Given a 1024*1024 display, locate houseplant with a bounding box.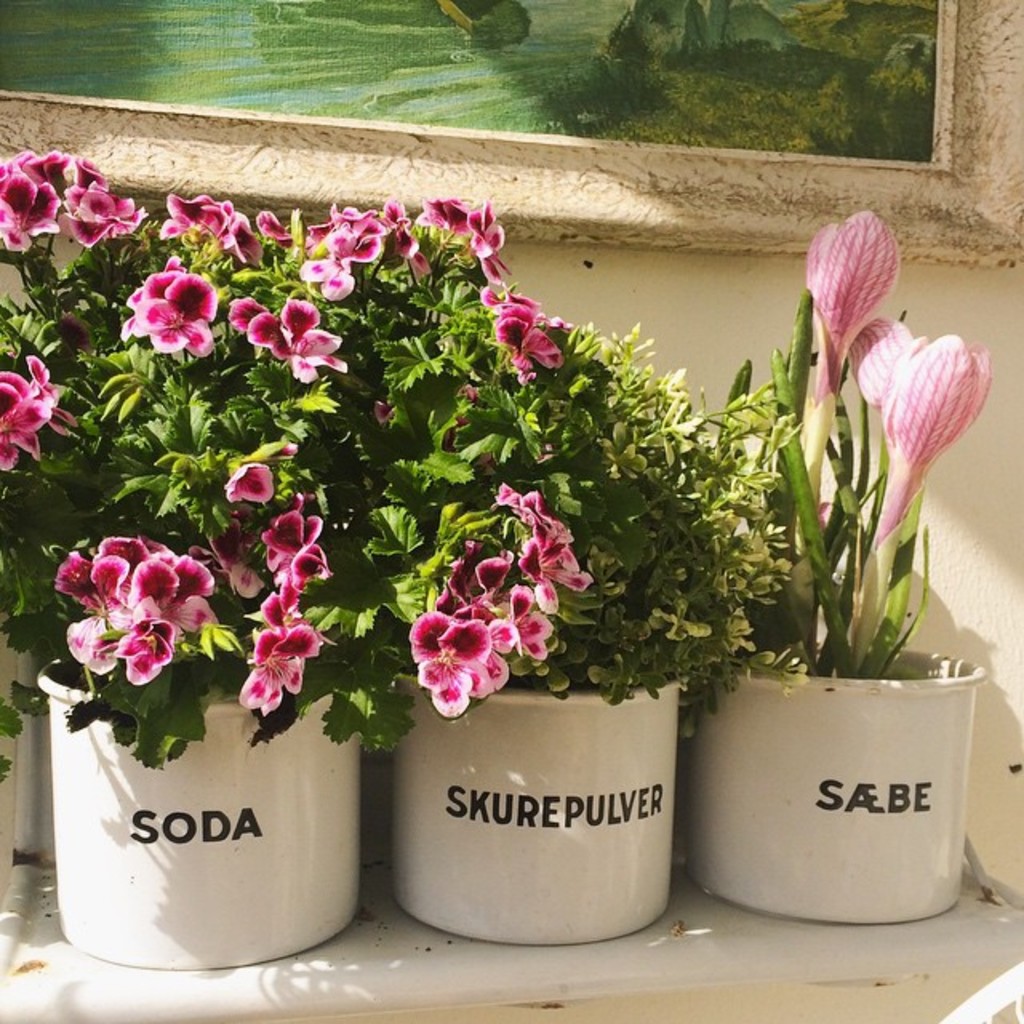
Located: region(296, 186, 798, 947).
